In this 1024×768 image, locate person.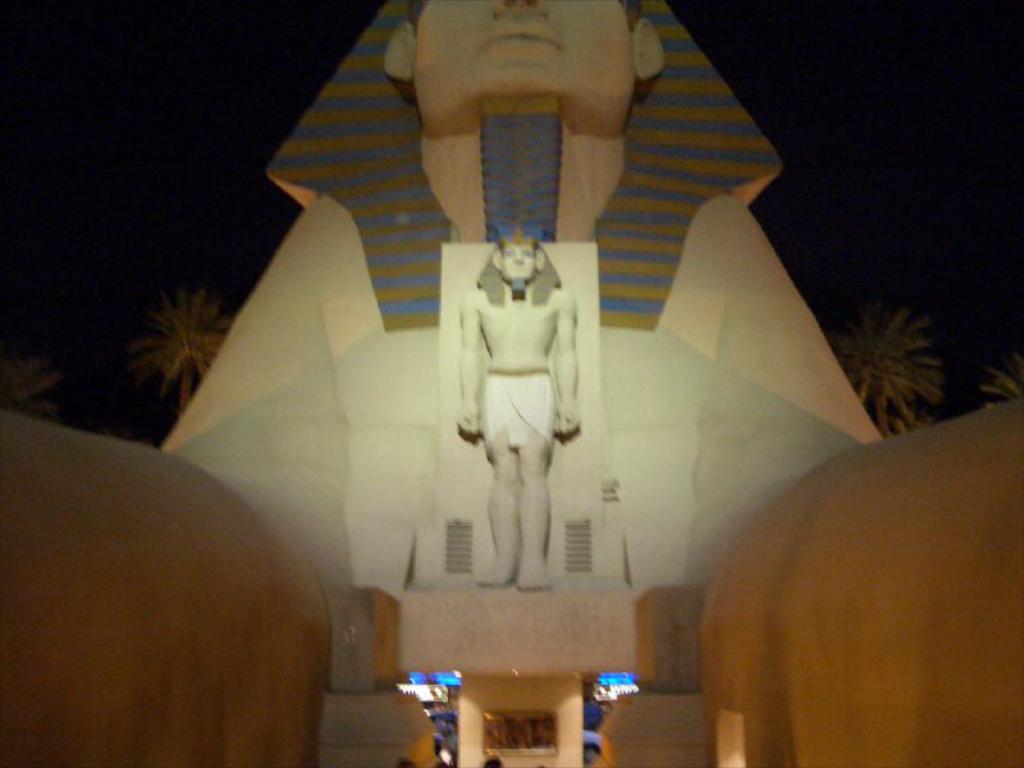
Bounding box: x1=388 y1=0 x2=664 y2=246.
